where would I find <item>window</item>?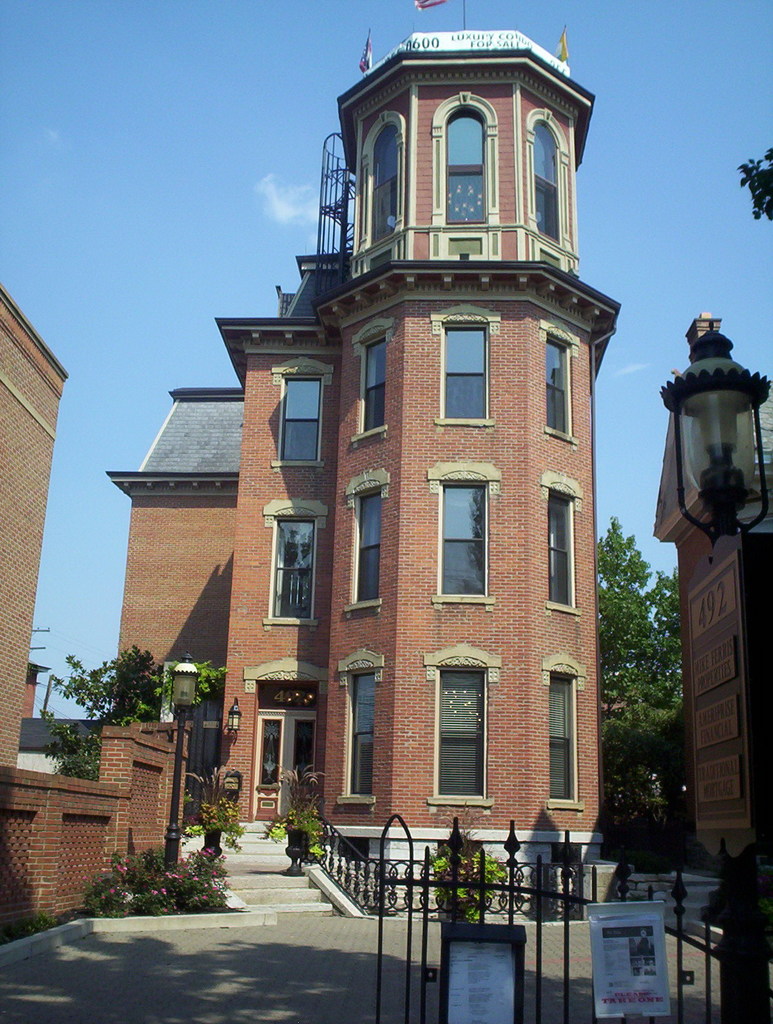
At (264, 712, 318, 788).
